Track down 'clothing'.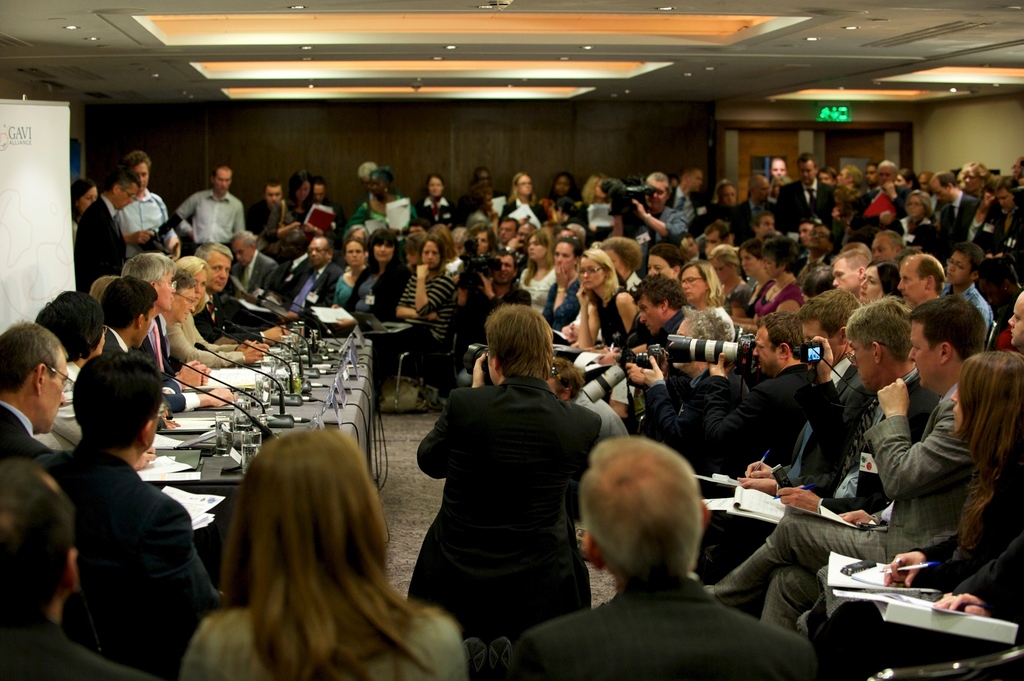
Tracked to [505,569,815,680].
